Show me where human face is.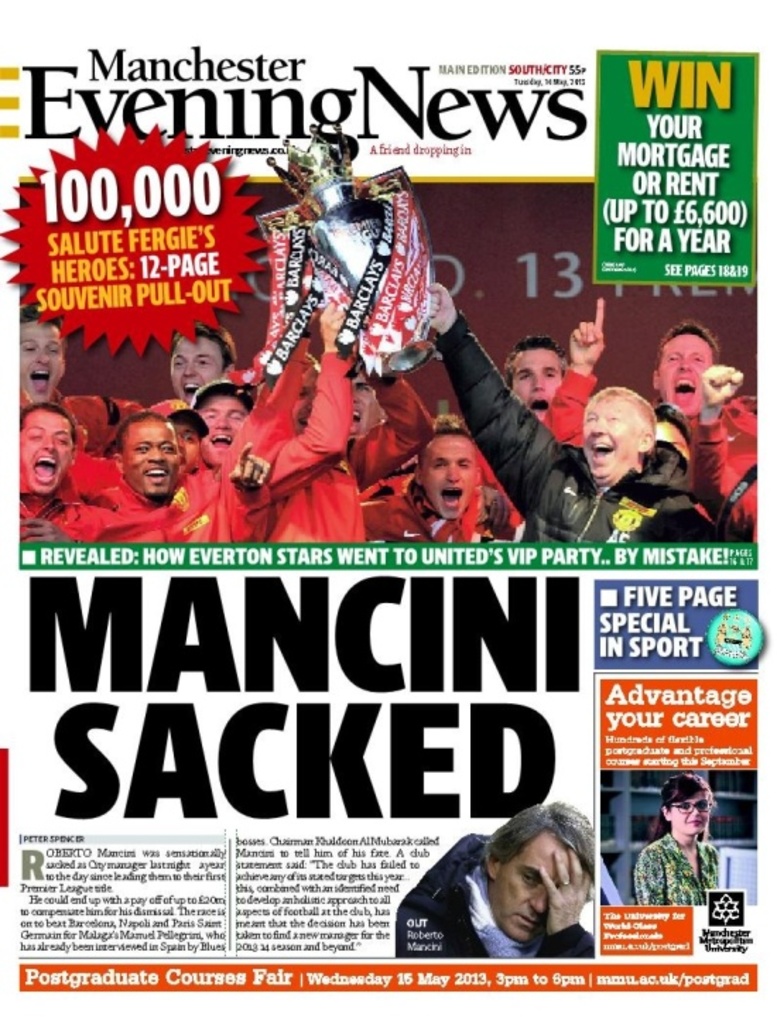
human face is at select_region(500, 826, 569, 948).
